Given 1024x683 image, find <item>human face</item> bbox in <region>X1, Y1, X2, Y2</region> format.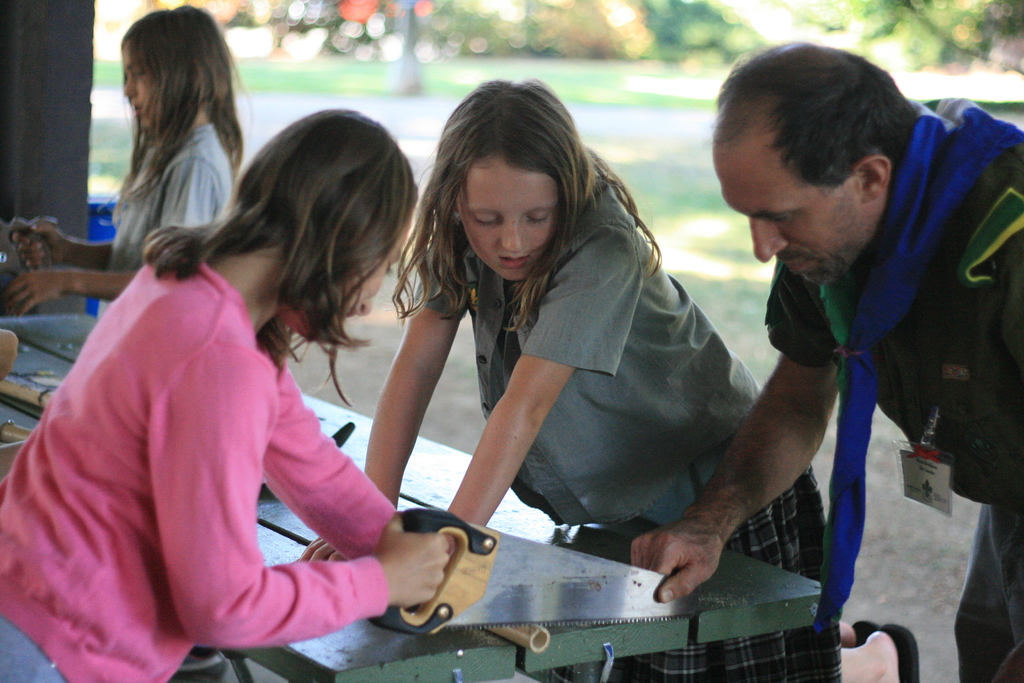
<region>346, 231, 409, 319</region>.
